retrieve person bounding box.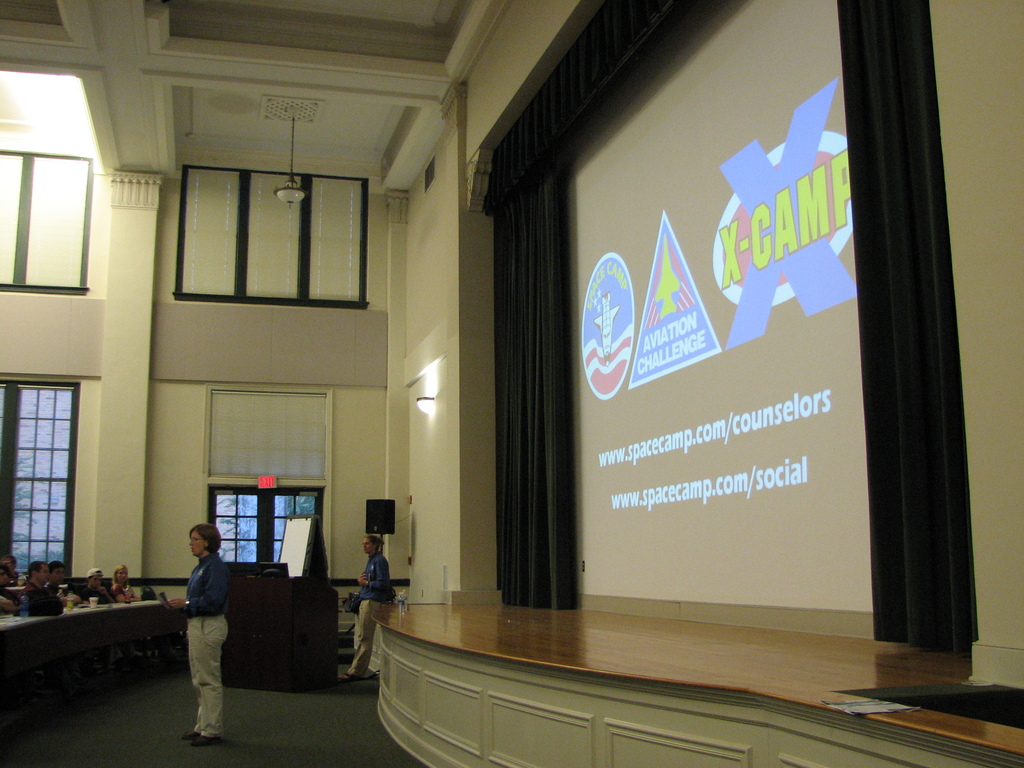
Bounding box: region(42, 561, 61, 593).
